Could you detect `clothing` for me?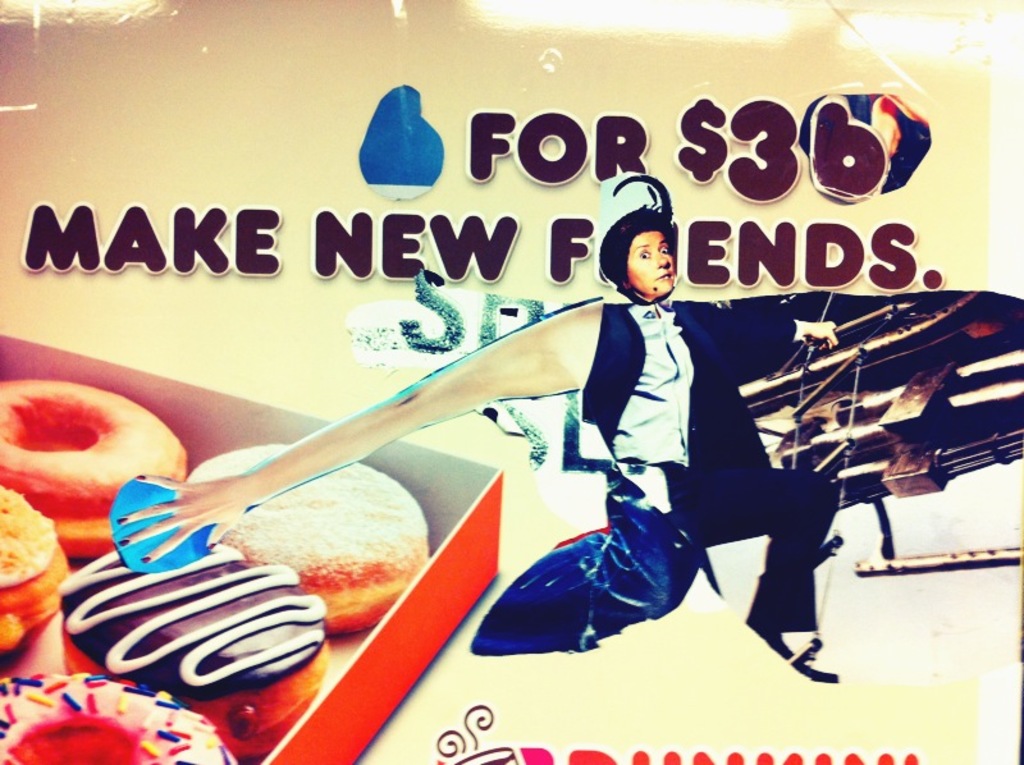
Detection result: x1=443 y1=264 x2=801 y2=649.
